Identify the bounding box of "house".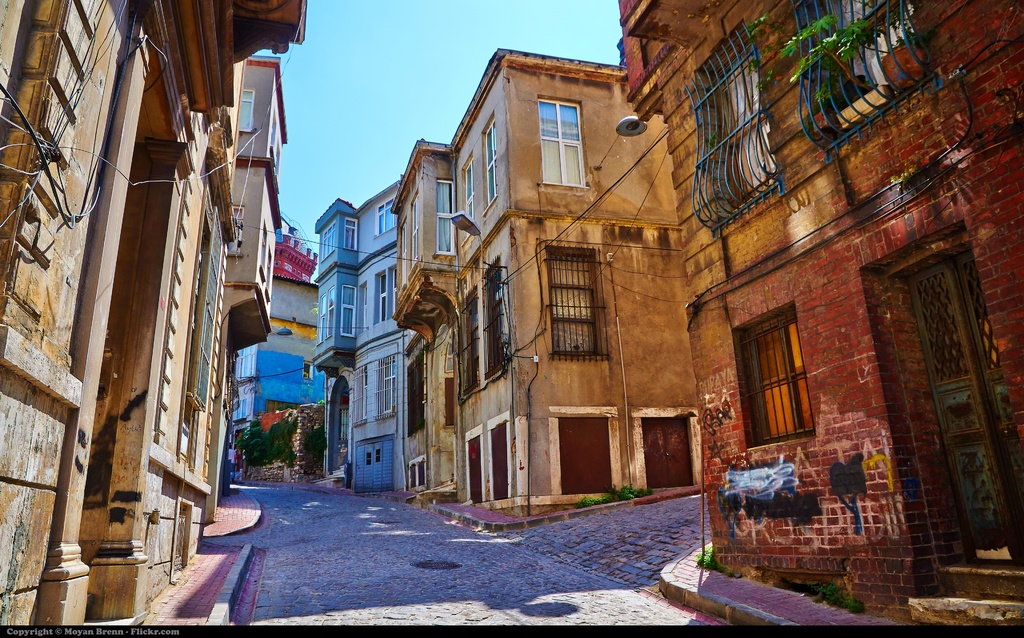
BBox(0, 1, 294, 637).
